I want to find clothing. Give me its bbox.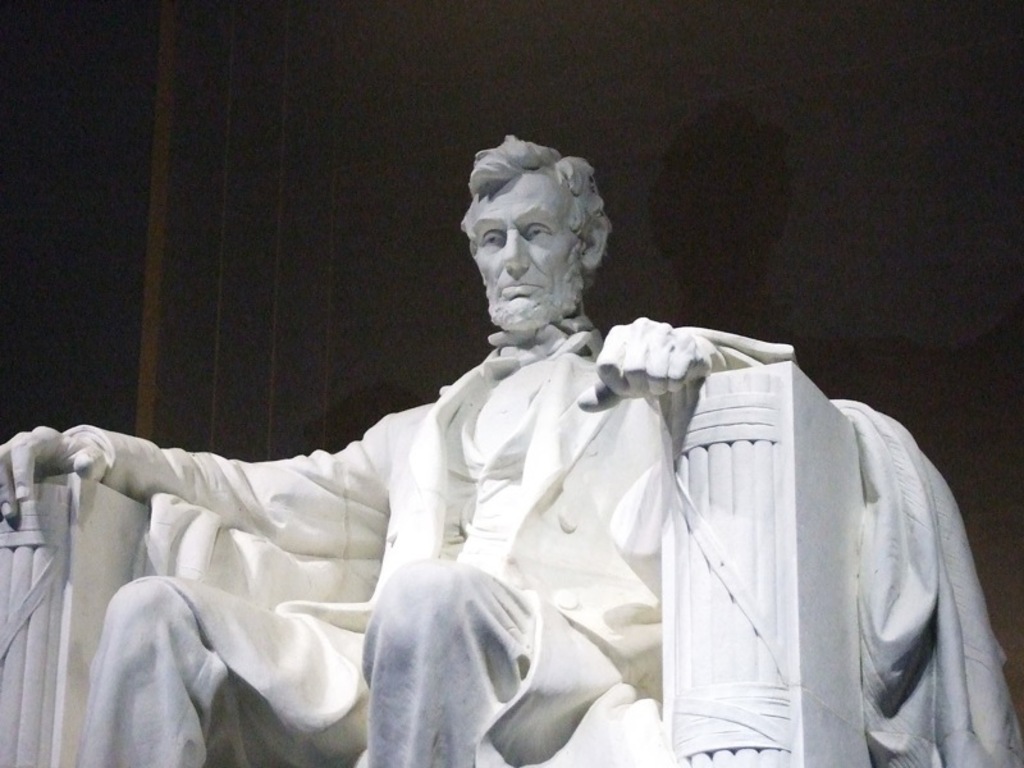
left=99, top=287, right=893, bottom=753.
